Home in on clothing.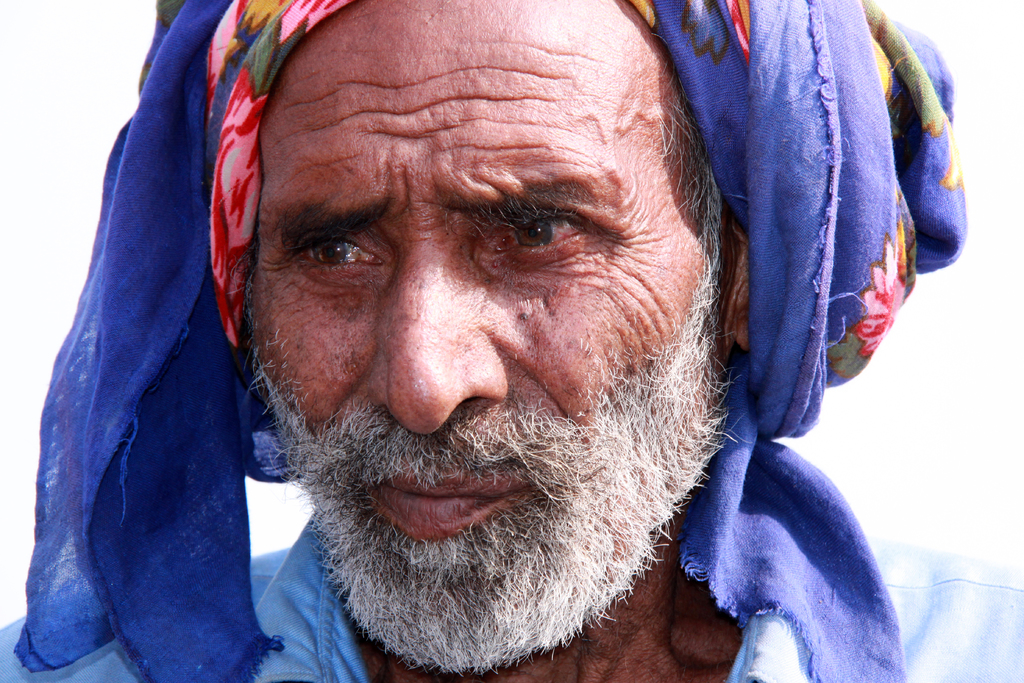
Homed in at <region>0, 546, 1023, 682</region>.
